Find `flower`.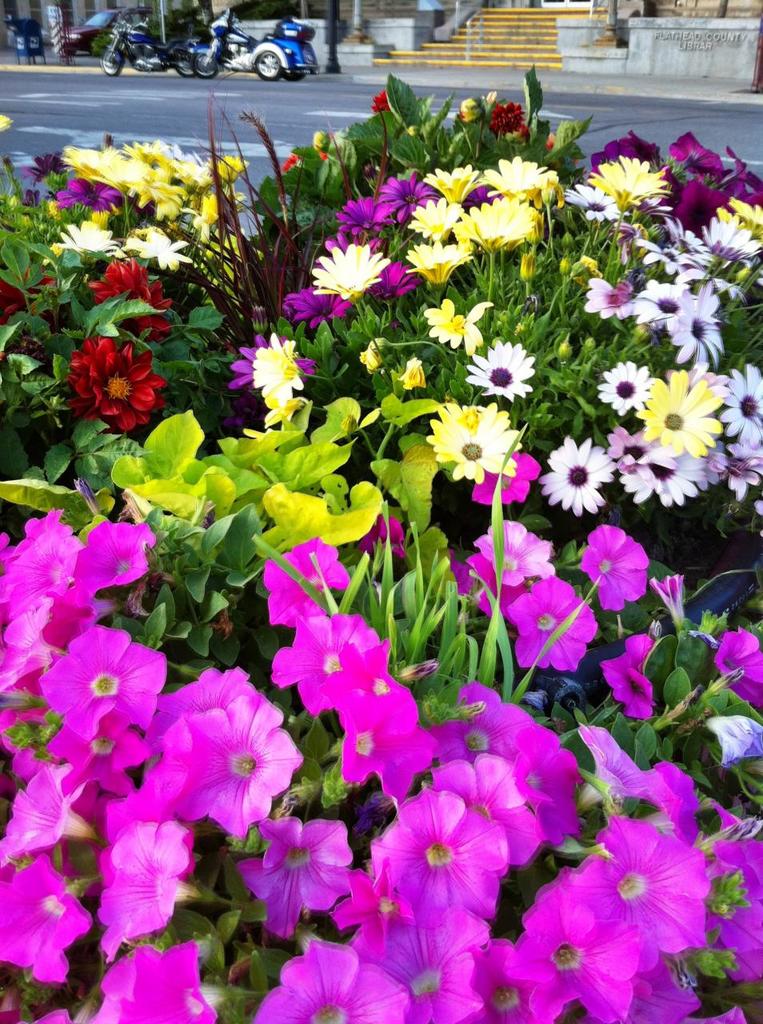
l=471, t=517, r=561, b=586.
